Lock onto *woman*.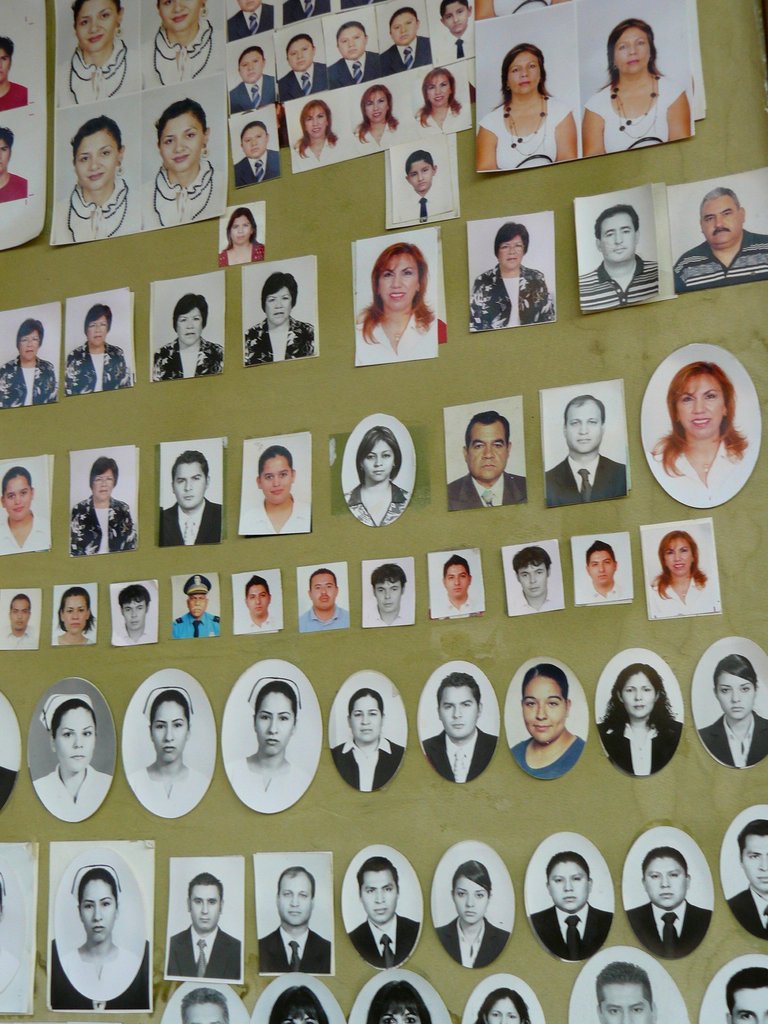
Locked: Rect(219, 205, 264, 267).
